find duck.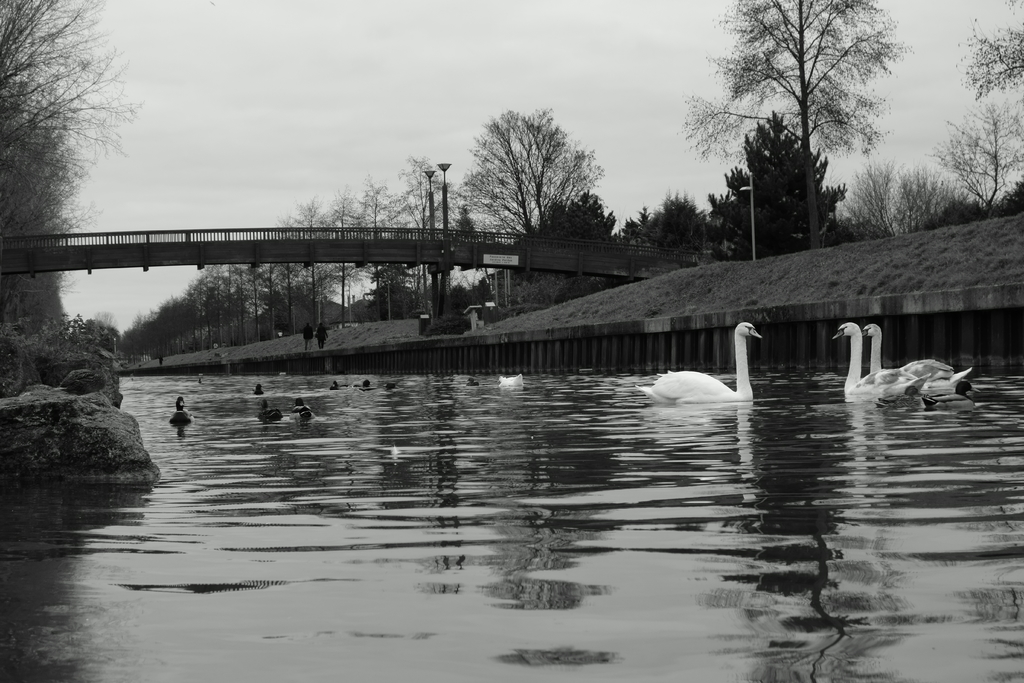
l=168, t=394, r=200, b=423.
